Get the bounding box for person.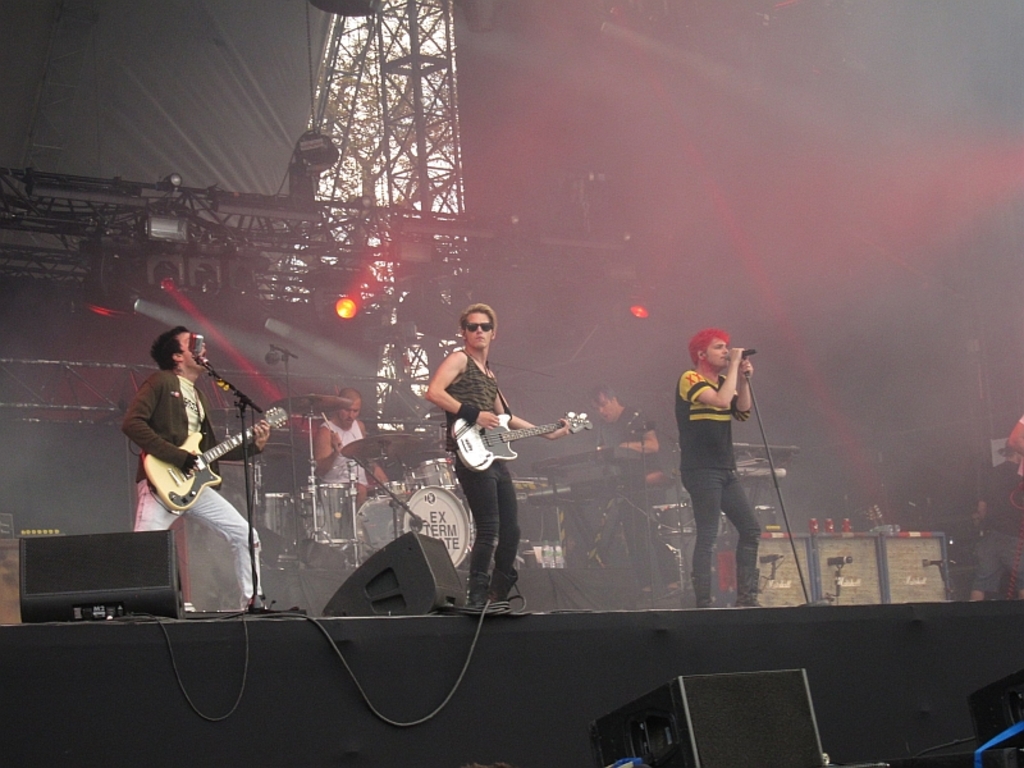
[425, 303, 577, 608].
